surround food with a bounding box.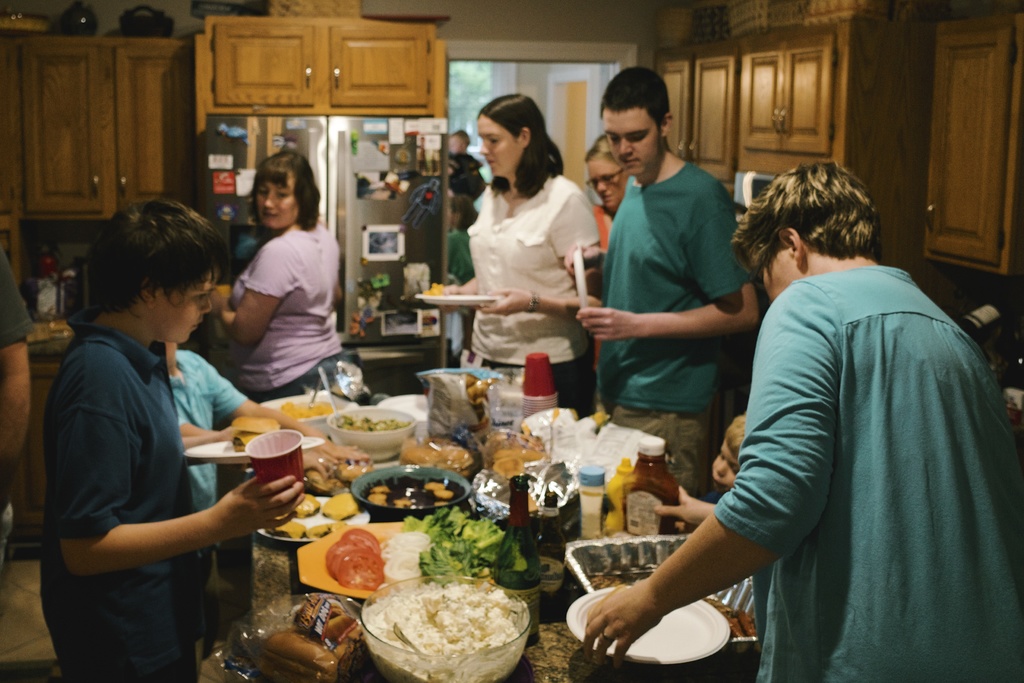
bbox(301, 522, 340, 541).
